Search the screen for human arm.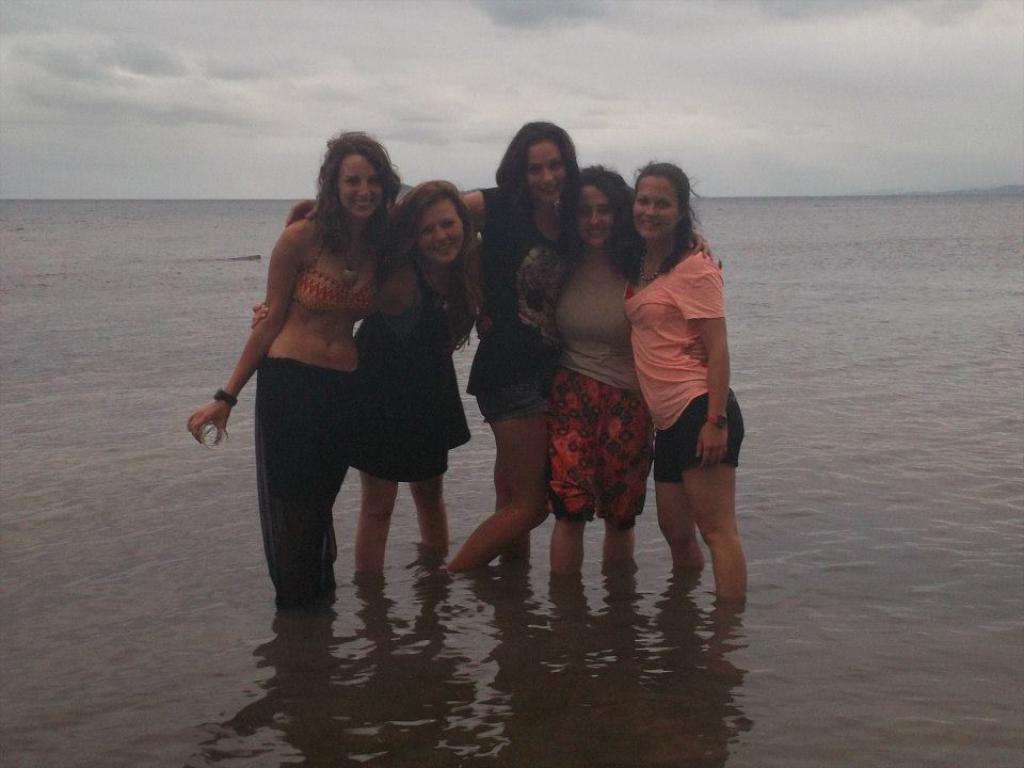
Found at bbox(247, 299, 269, 327).
